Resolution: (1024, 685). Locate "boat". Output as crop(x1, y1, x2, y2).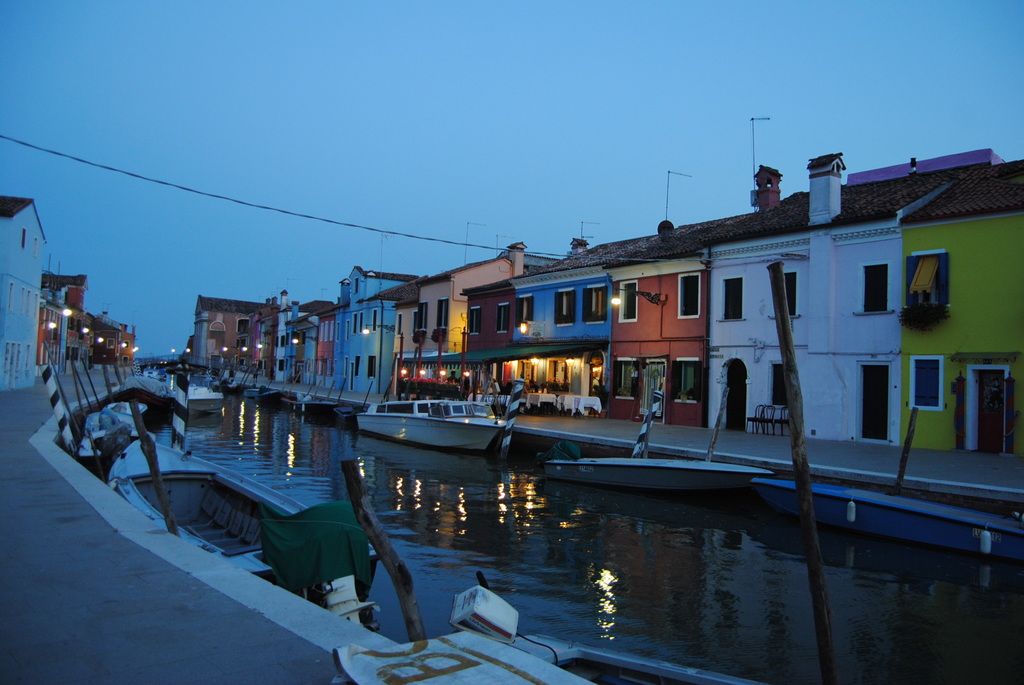
crop(760, 480, 1023, 559).
